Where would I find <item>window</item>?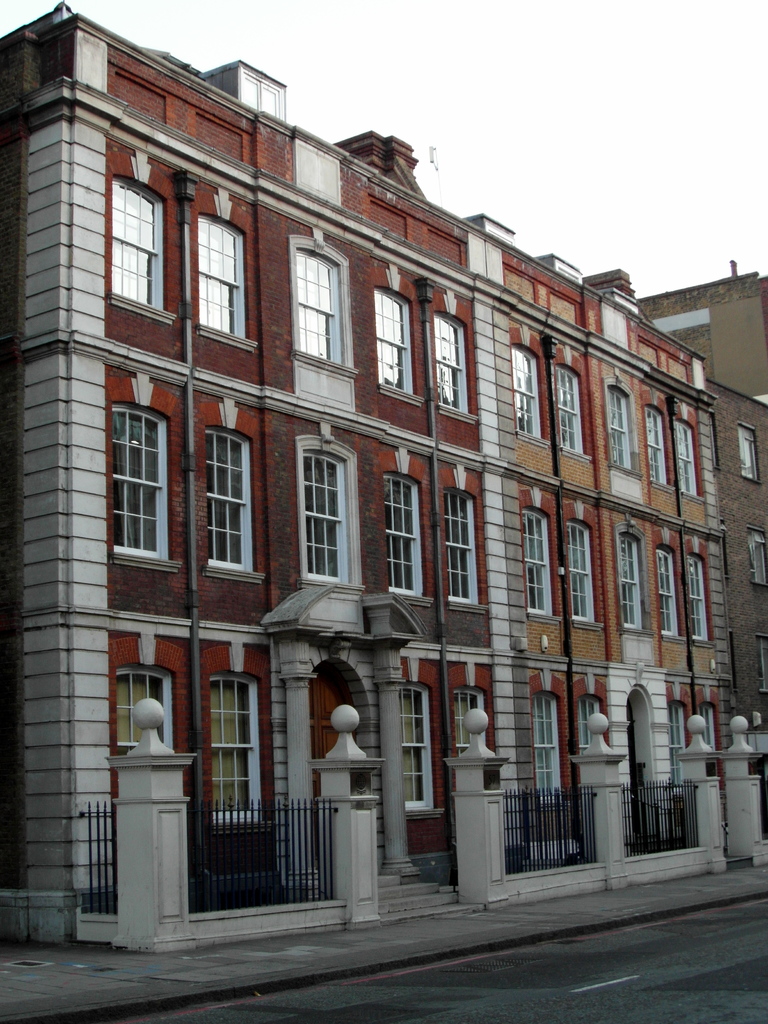
At 552:367:597:460.
